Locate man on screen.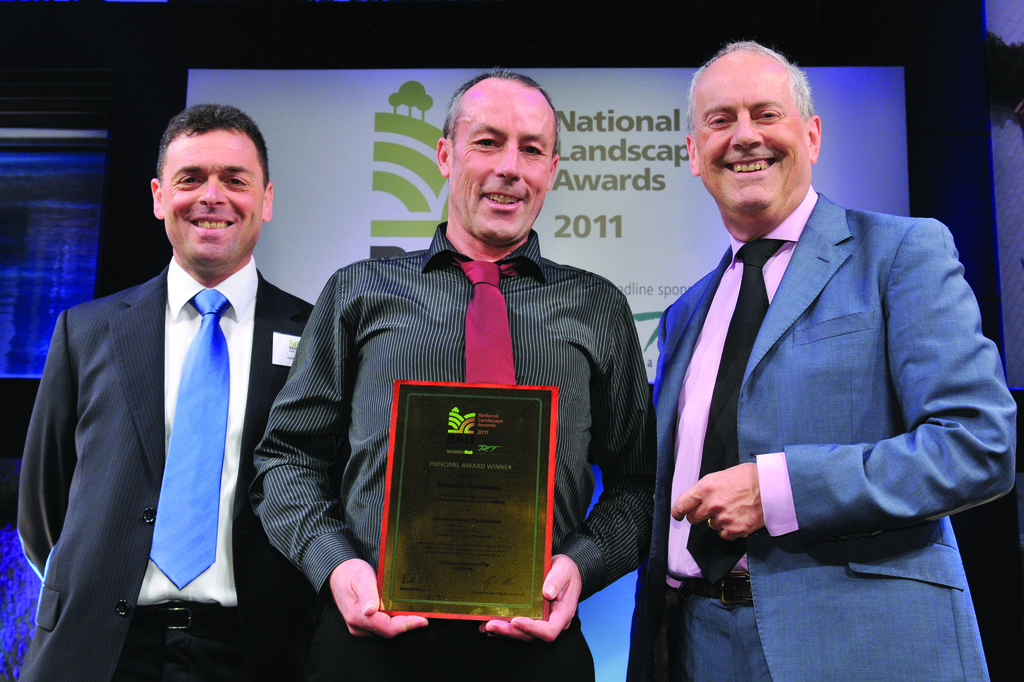
On screen at 255:72:652:681.
